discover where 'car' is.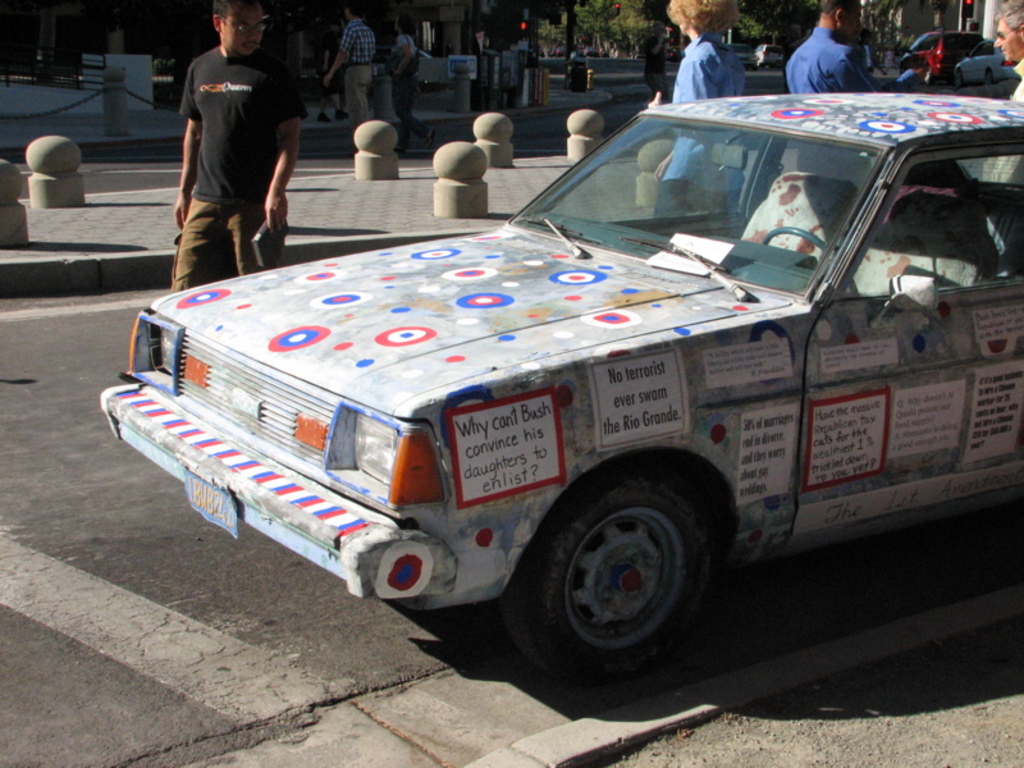
Discovered at <bbox>954, 33, 1012, 83</bbox>.
